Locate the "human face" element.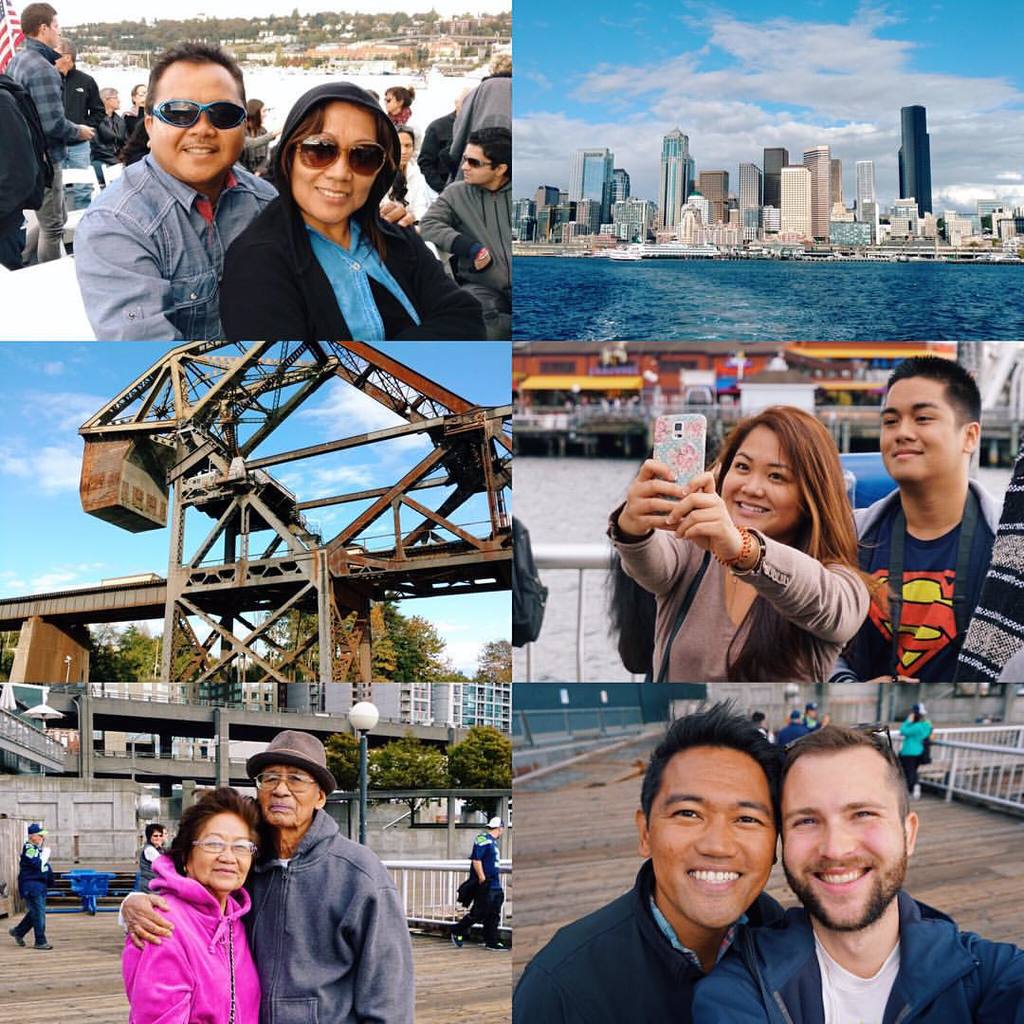
Element bbox: bbox=(254, 767, 323, 830).
